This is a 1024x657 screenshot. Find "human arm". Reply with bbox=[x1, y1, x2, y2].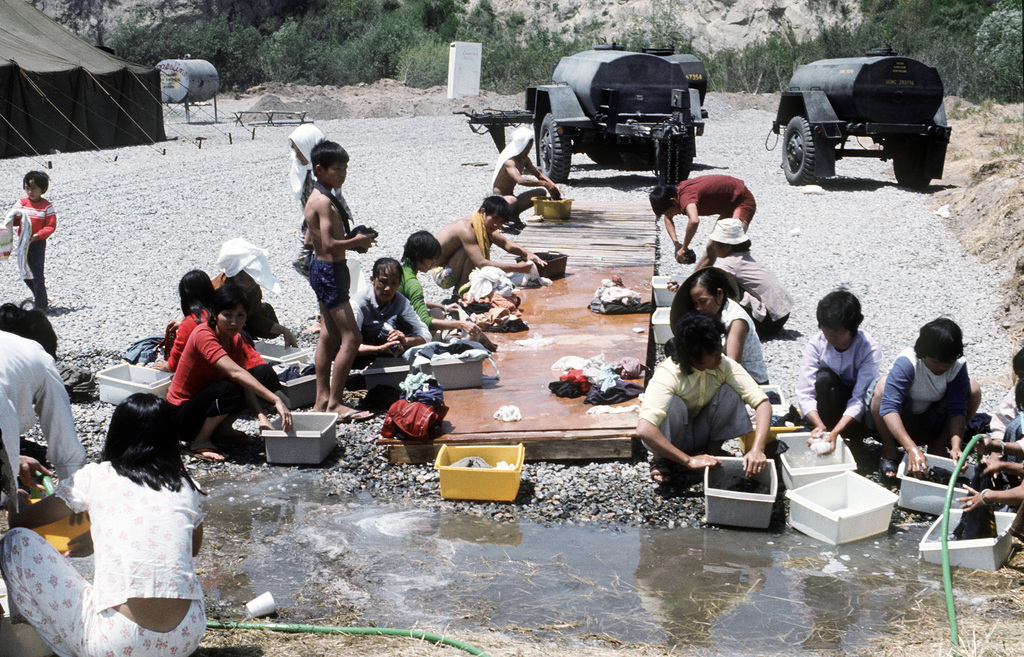
bbox=[497, 162, 550, 189].
